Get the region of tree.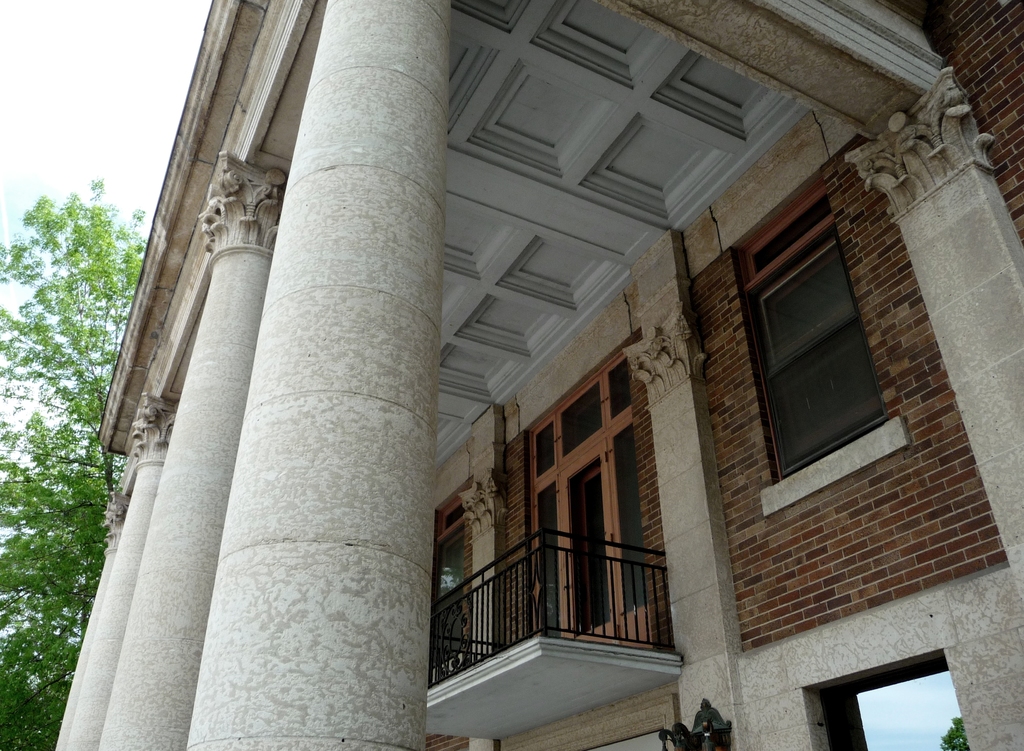
bbox=(0, 176, 150, 750).
